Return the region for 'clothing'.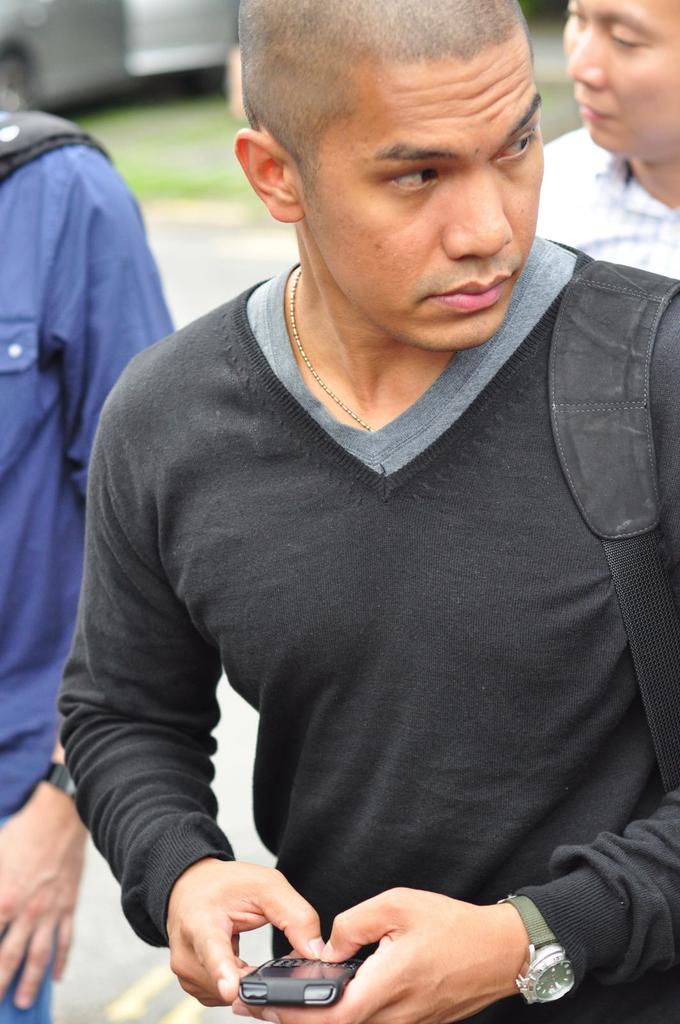
<box>524,115,679,274</box>.
